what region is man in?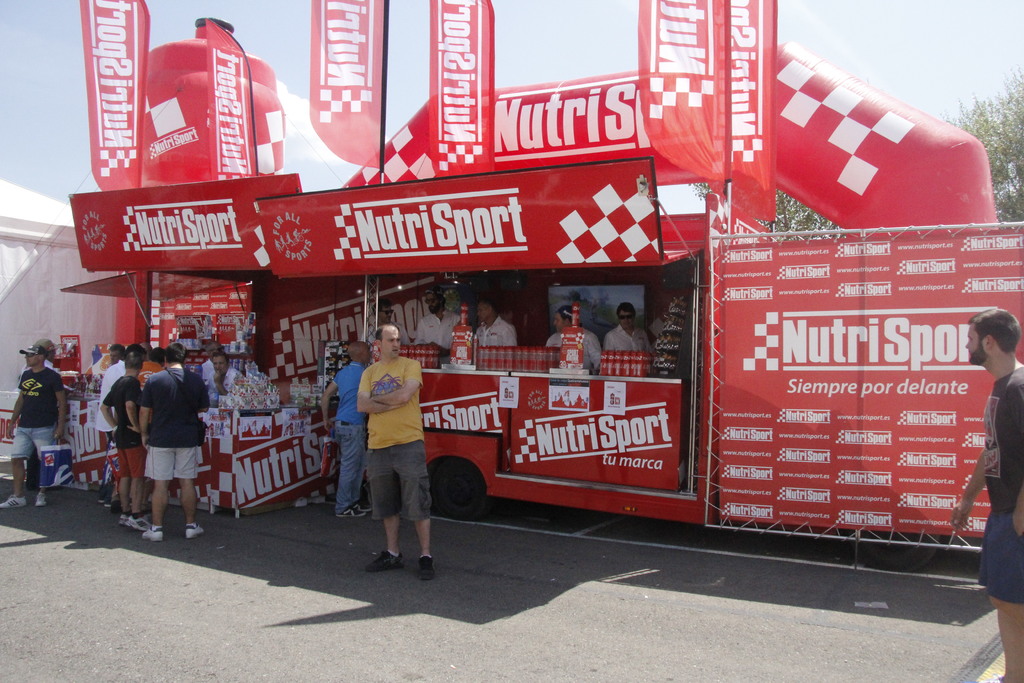
<region>471, 299, 516, 347</region>.
